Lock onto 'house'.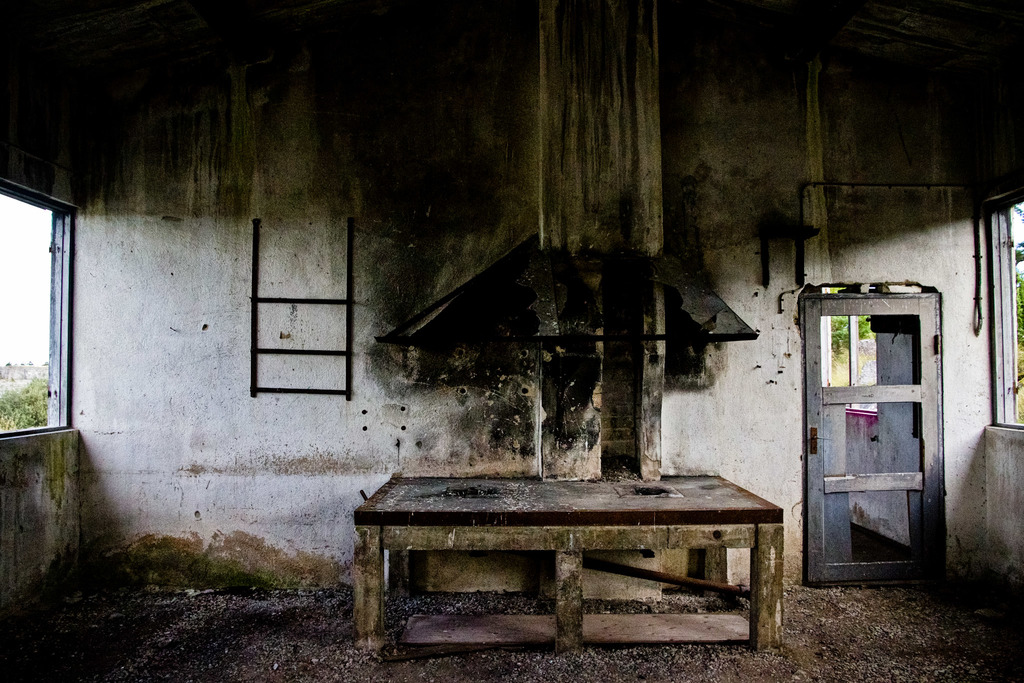
Locked: [left=0, top=0, right=1023, bottom=682].
